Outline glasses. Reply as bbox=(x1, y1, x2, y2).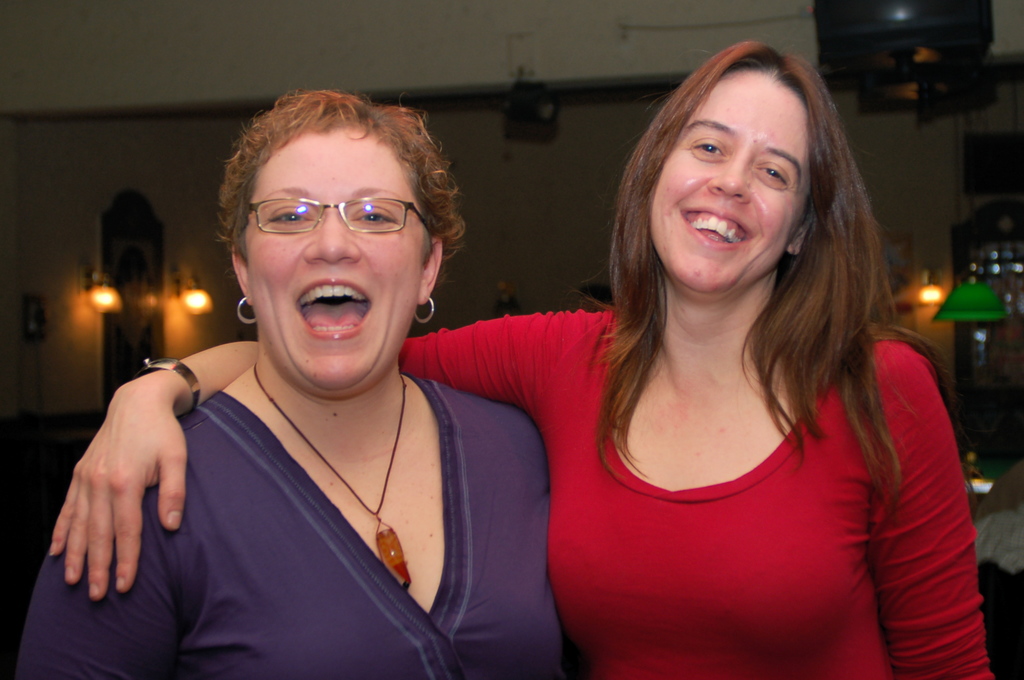
bbox=(231, 198, 438, 239).
